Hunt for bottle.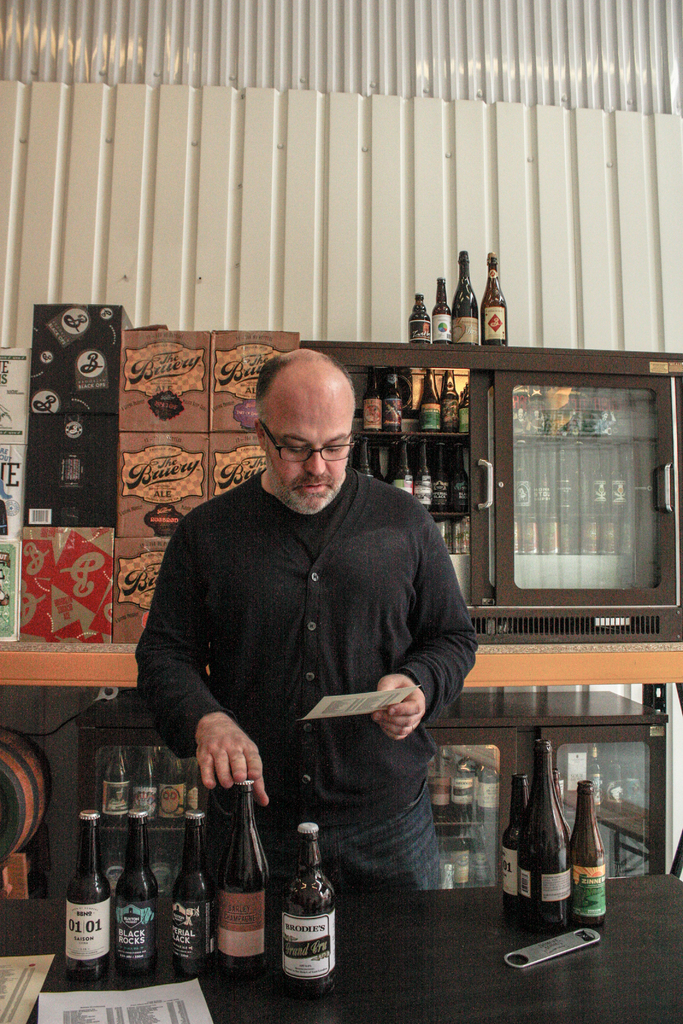
Hunted down at l=113, t=807, r=160, b=972.
